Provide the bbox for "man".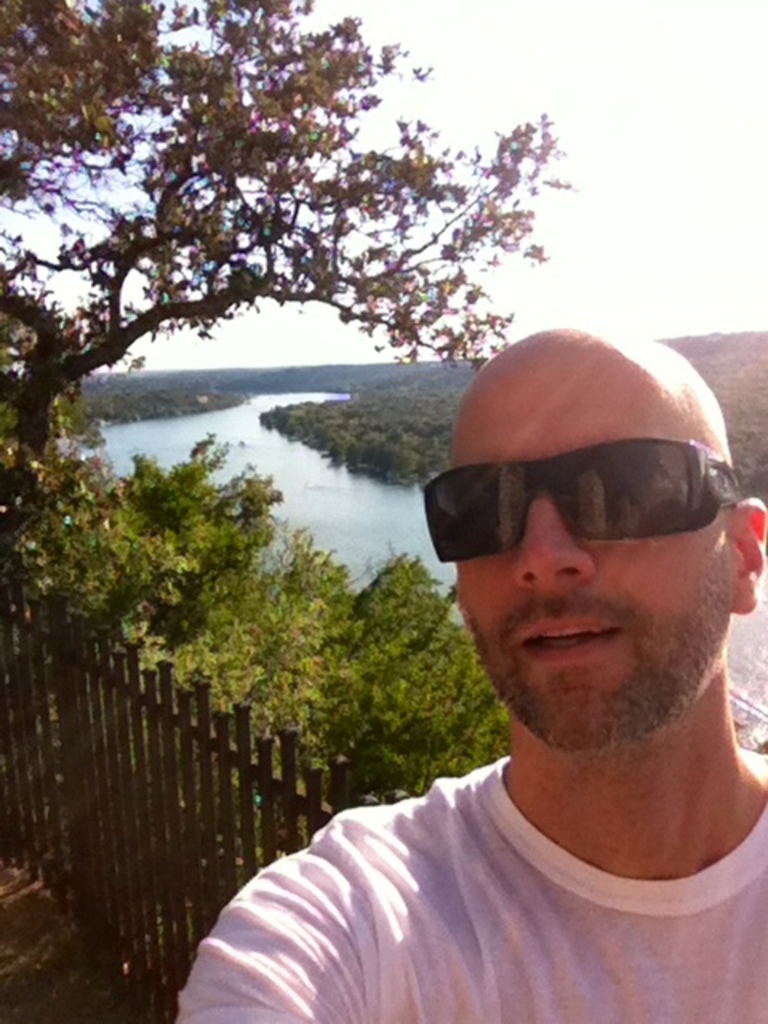
<box>162,322,767,1010</box>.
